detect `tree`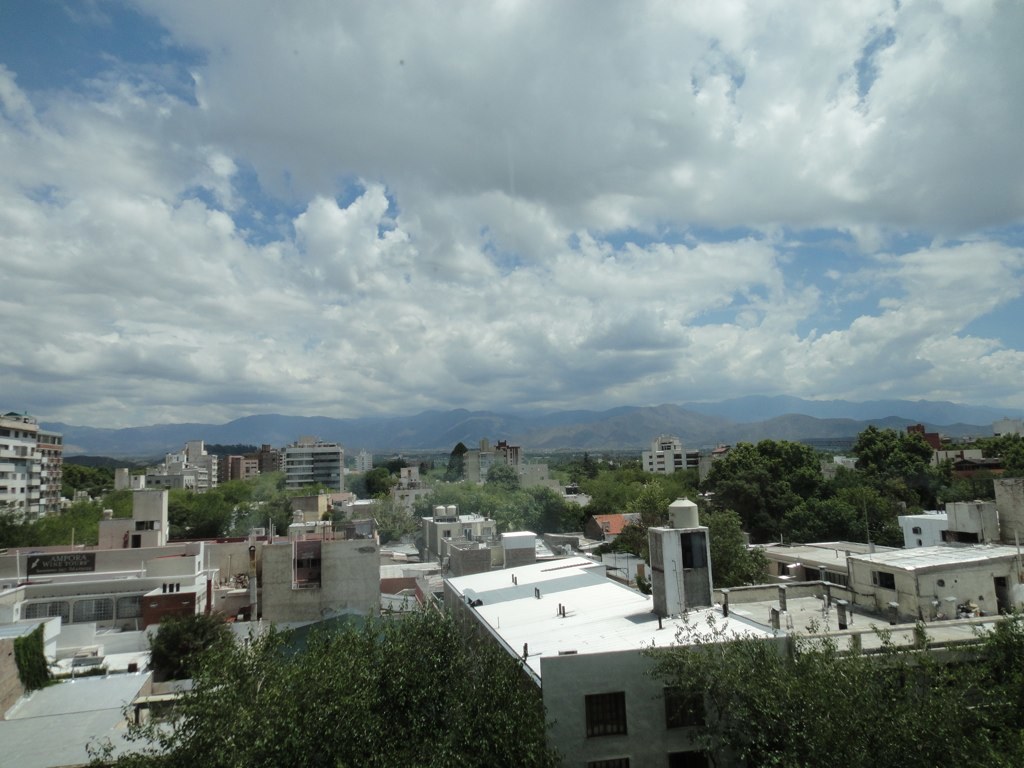
[705, 443, 838, 548]
